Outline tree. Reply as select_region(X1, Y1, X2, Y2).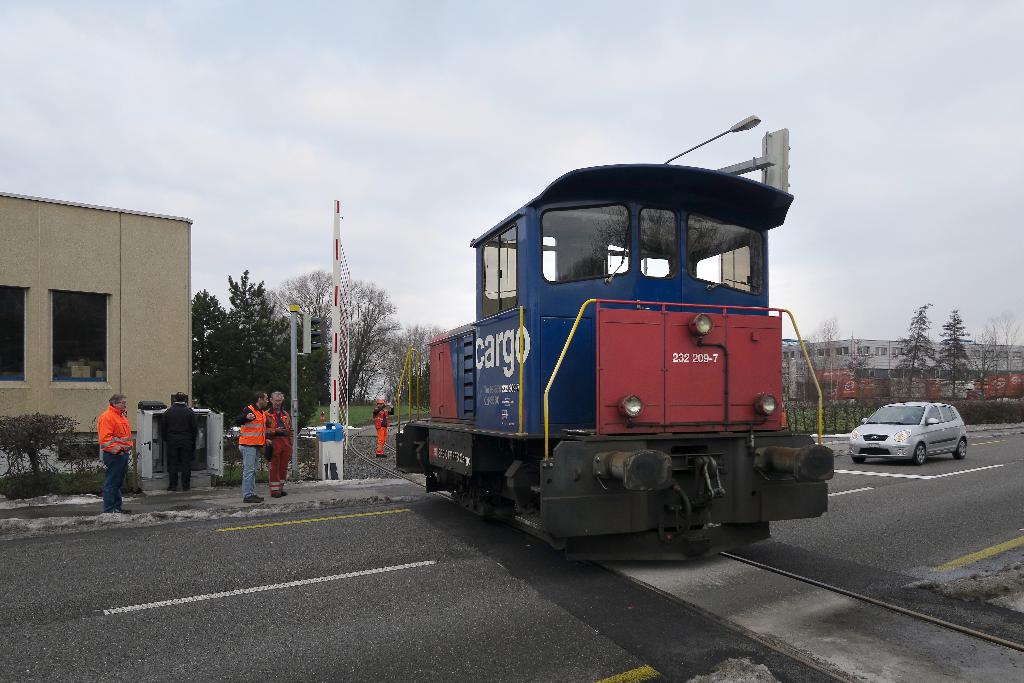
select_region(187, 272, 330, 424).
